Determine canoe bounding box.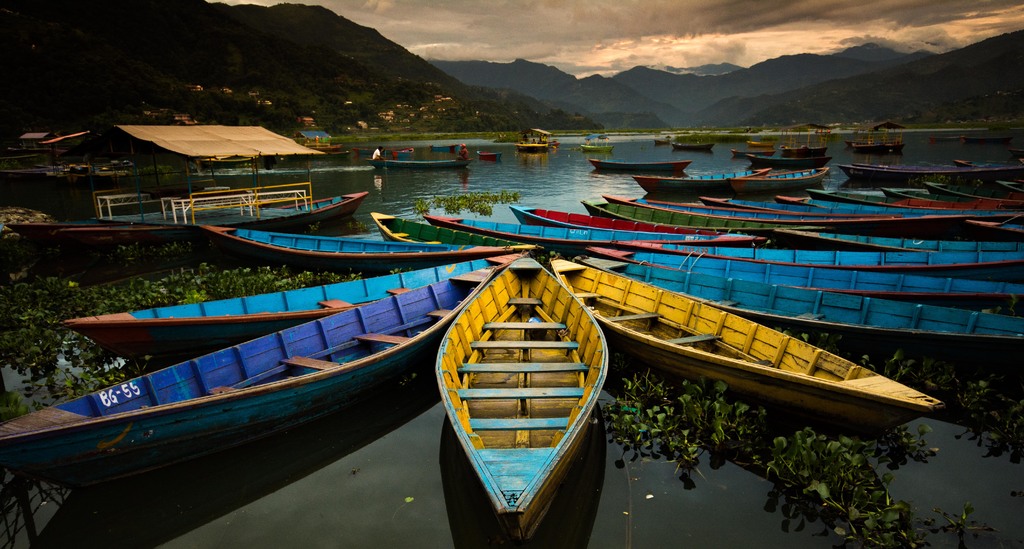
Determined: (x1=476, y1=145, x2=501, y2=156).
